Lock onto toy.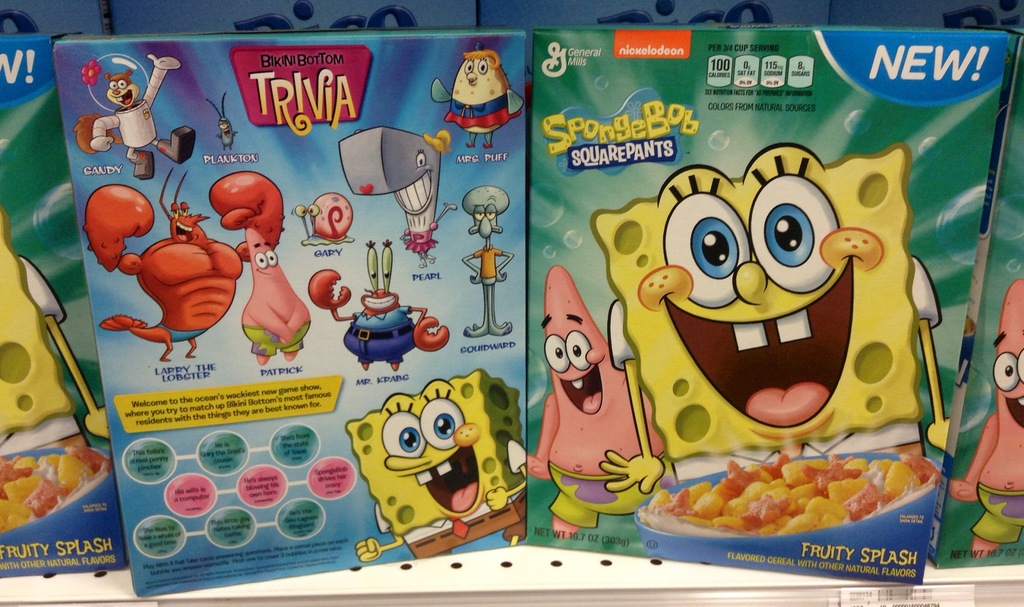
Locked: l=72, t=58, r=194, b=179.
